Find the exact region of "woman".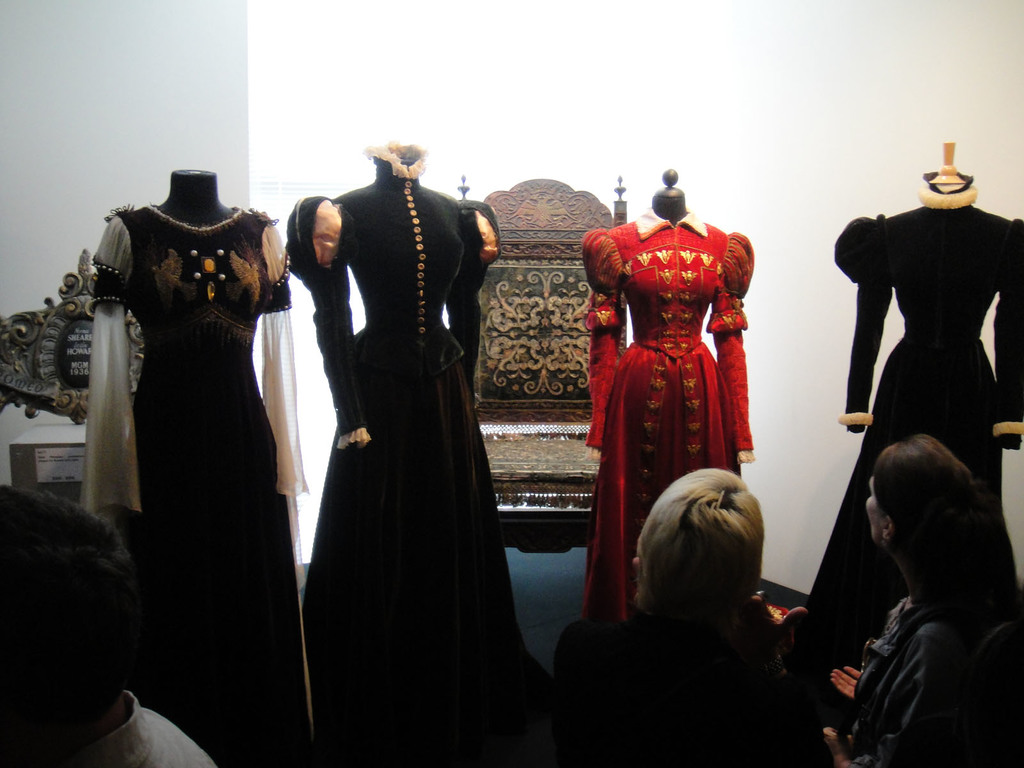
Exact region: {"x1": 831, "y1": 428, "x2": 1007, "y2": 767}.
